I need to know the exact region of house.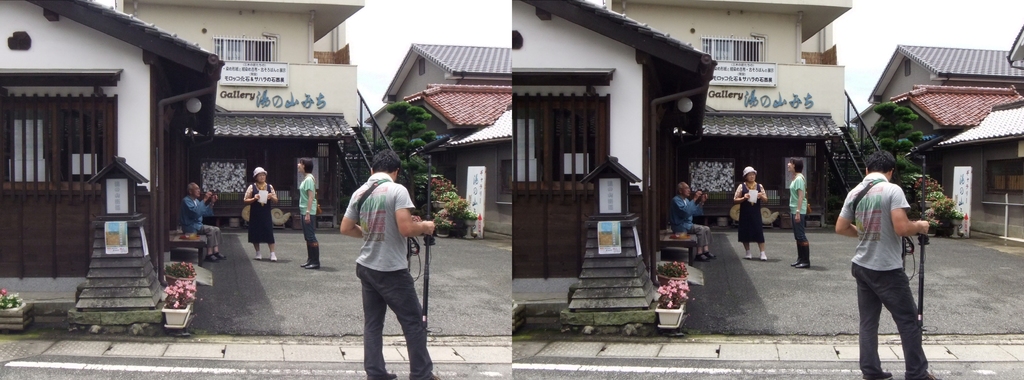
Region: left=606, top=0, right=886, bottom=237.
